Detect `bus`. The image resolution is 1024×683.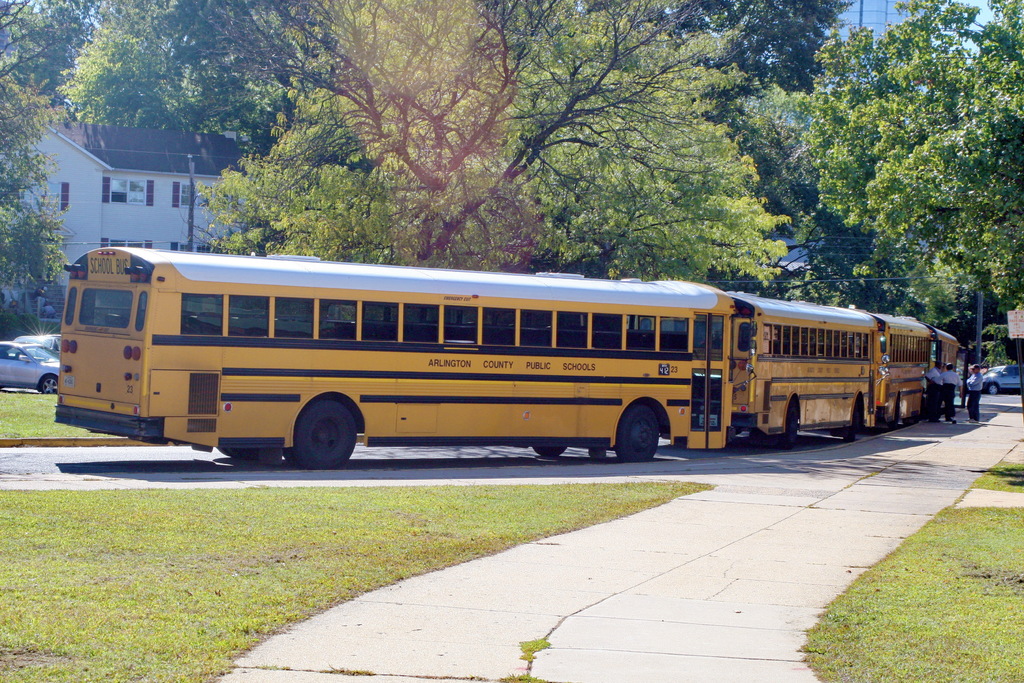
[x1=874, y1=311, x2=936, y2=428].
